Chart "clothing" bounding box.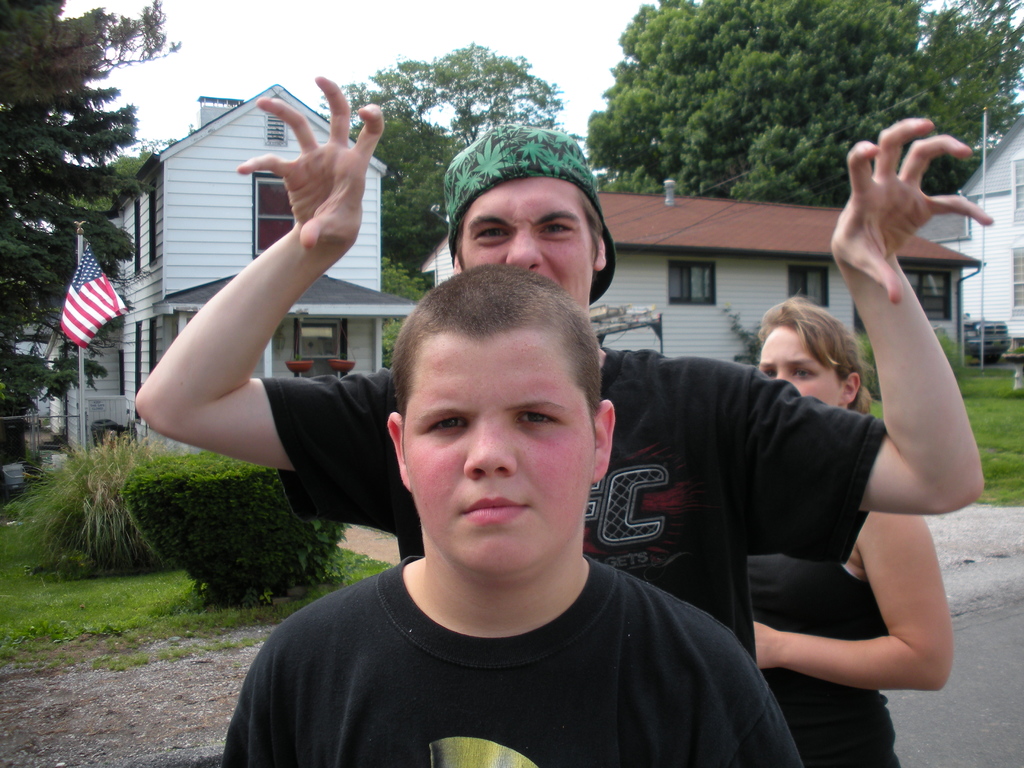
Charted: [747, 550, 900, 767].
